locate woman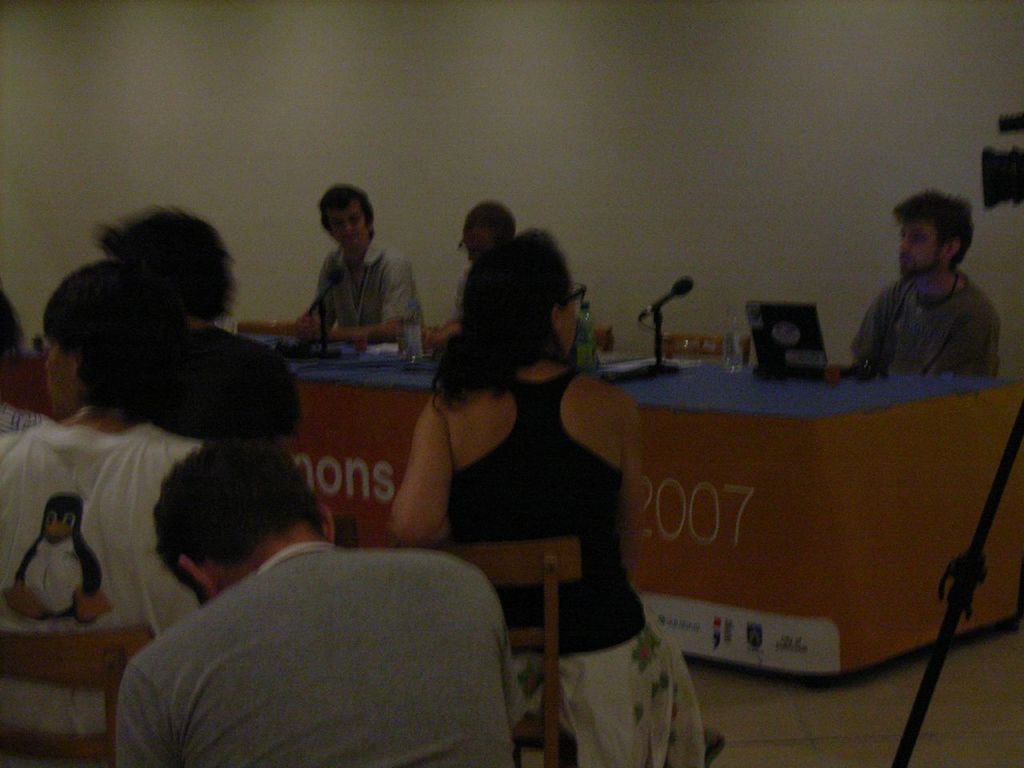
374, 194, 656, 724
